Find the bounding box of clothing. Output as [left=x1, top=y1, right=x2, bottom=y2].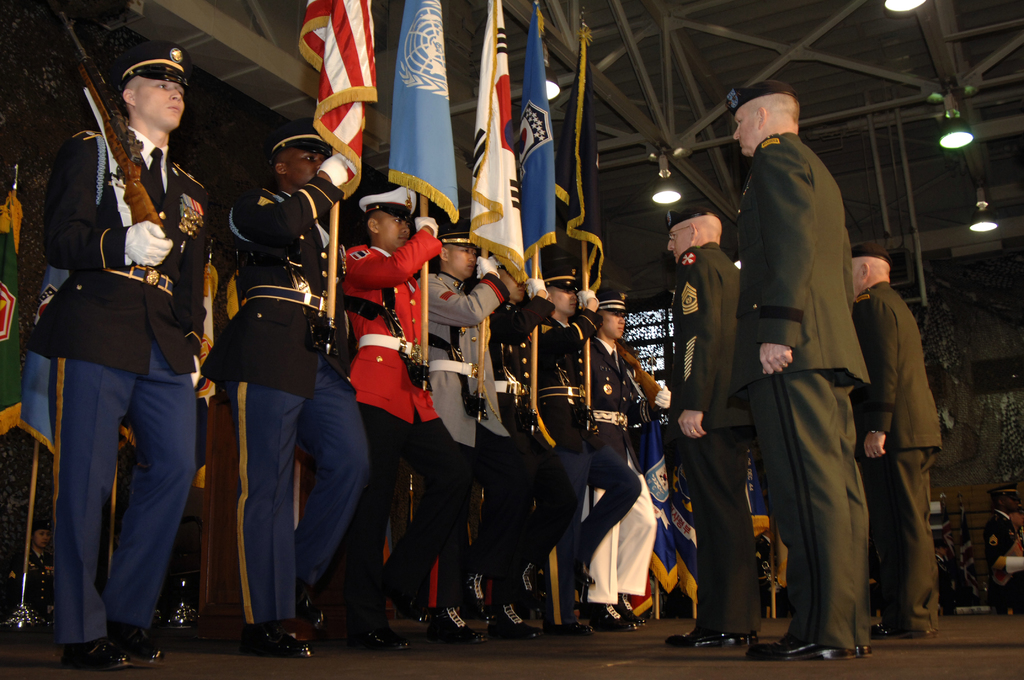
[left=220, top=182, right=376, bottom=623].
